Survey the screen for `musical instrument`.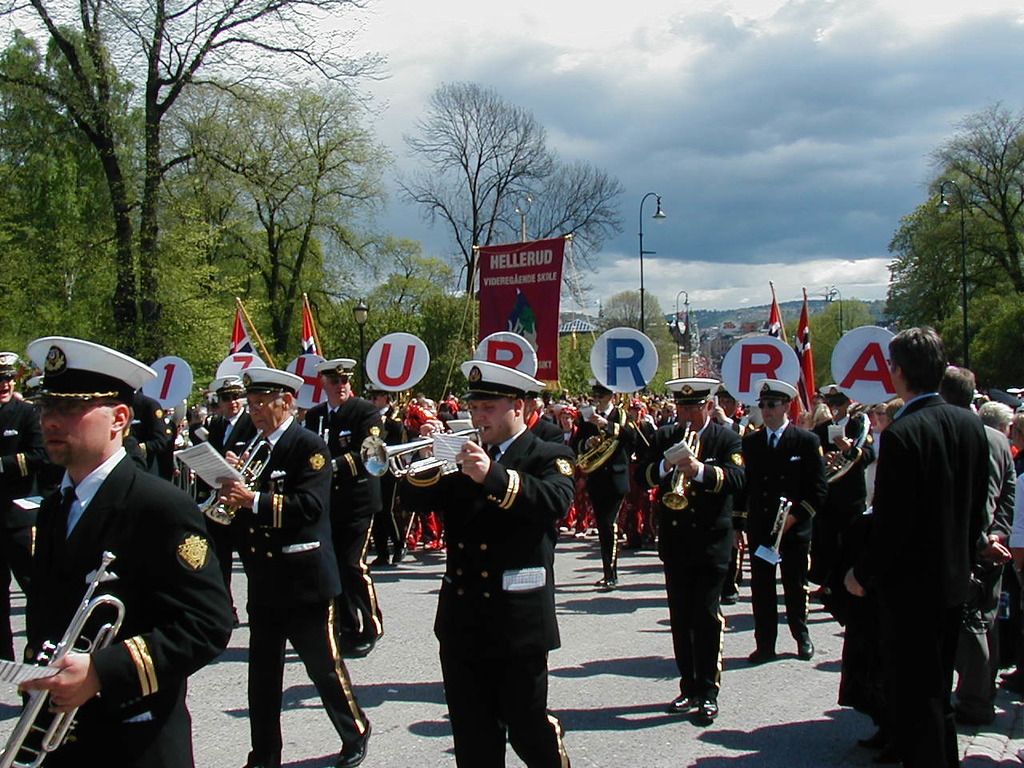
Survey found: x1=351, y1=322, x2=441, y2=458.
